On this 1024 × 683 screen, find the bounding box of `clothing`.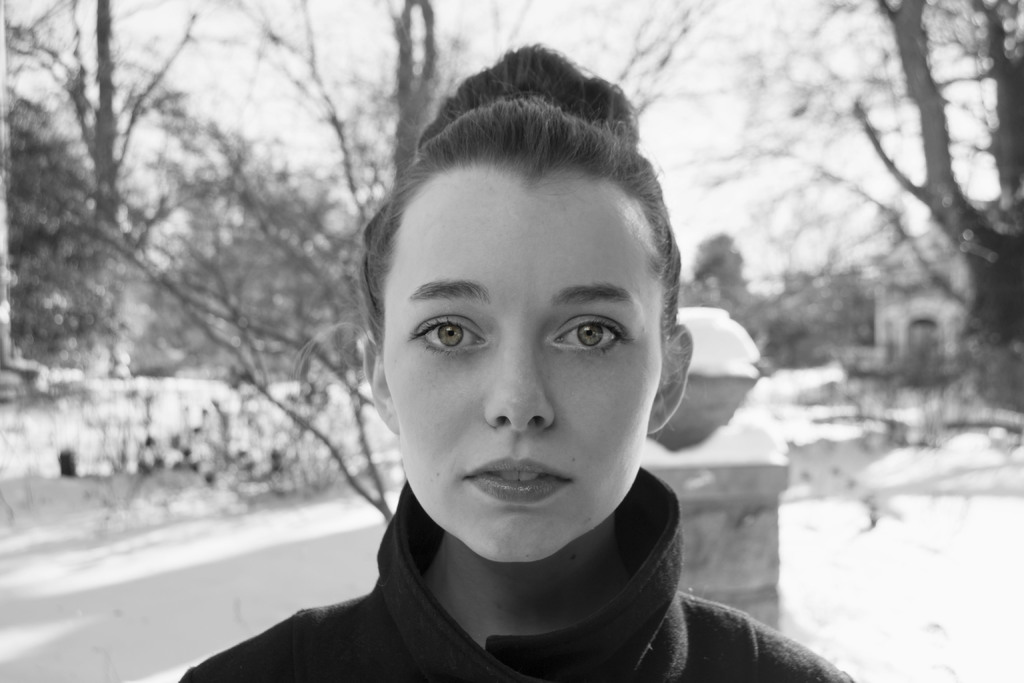
Bounding box: <region>160, 473, 833, 682</region>.
